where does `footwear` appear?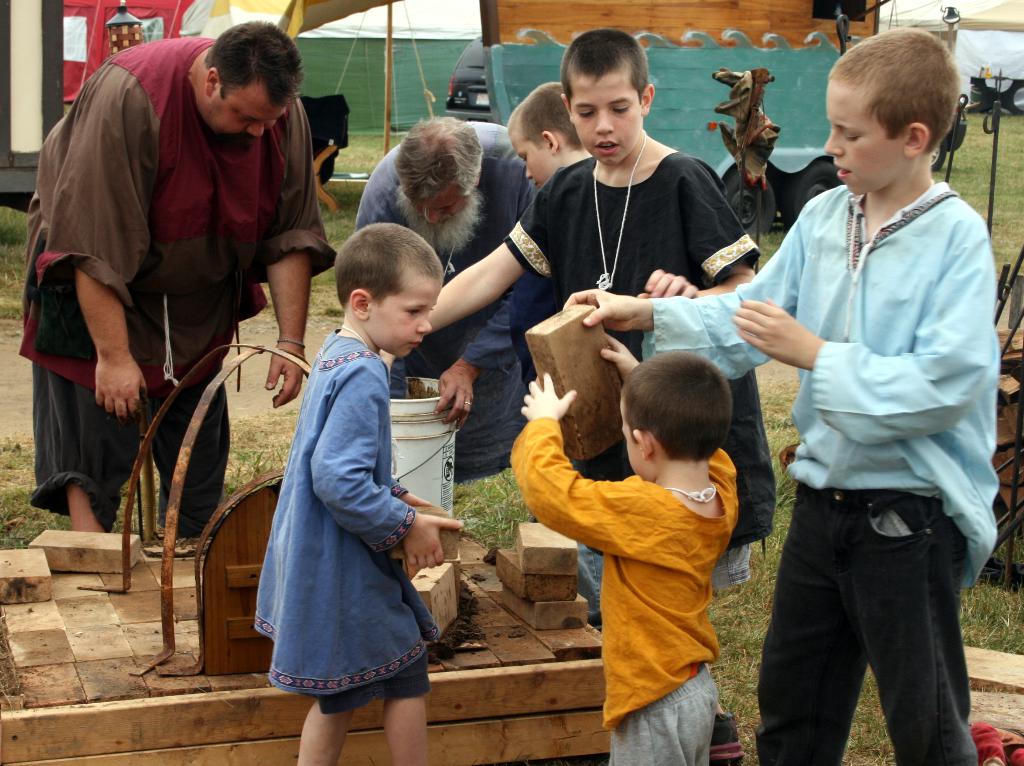
Appears at <region>708, 712, 748, 765</region>.
